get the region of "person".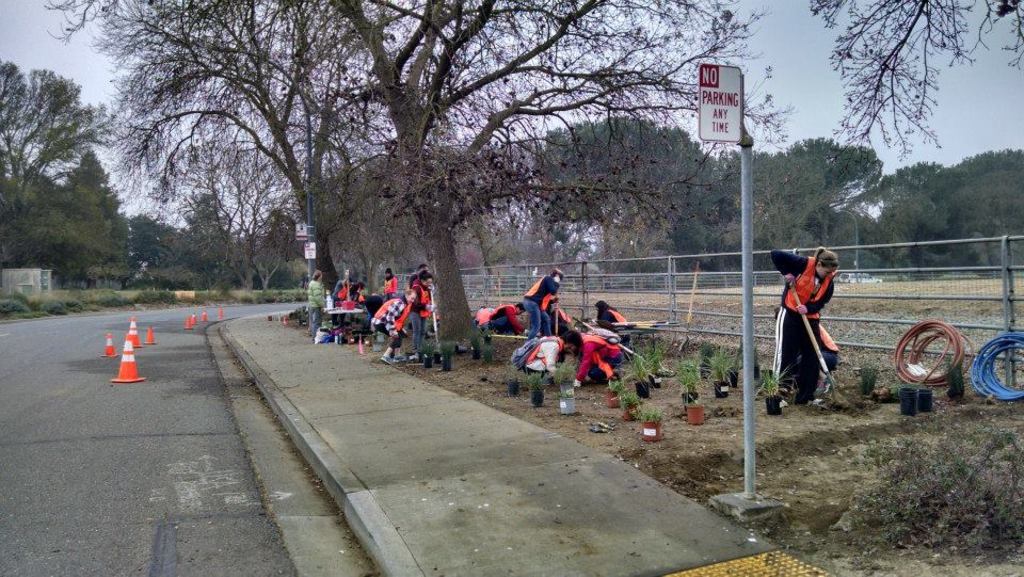
l=371, t=288, r=419, b=362.
